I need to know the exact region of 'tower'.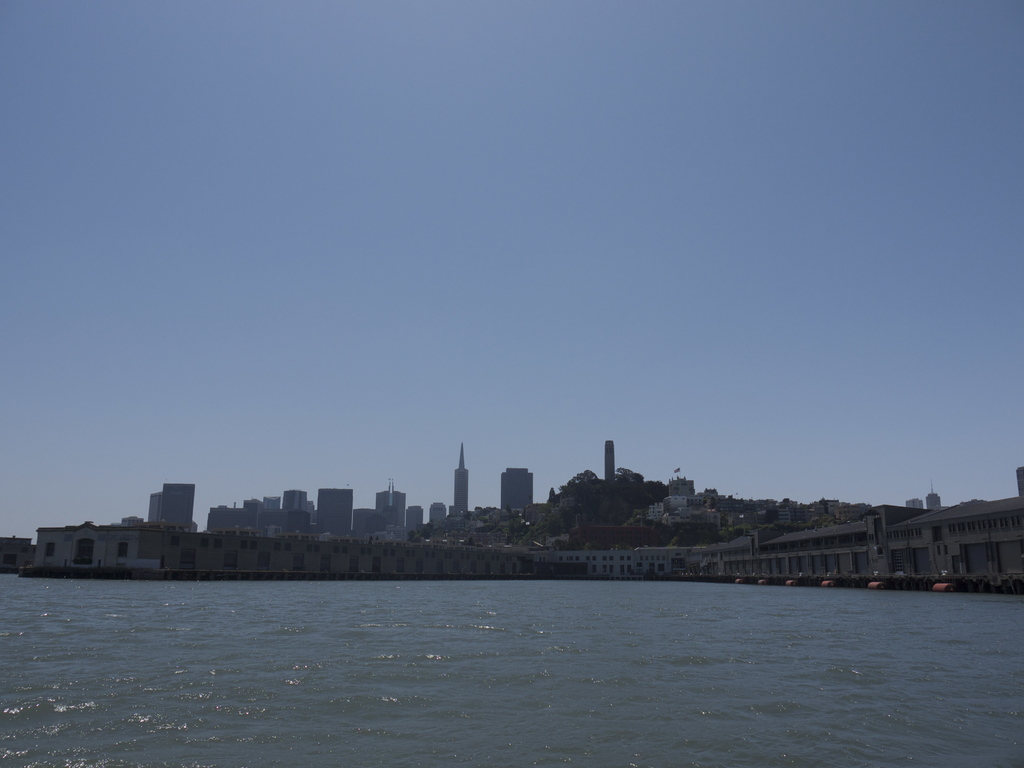
Region: pyautogui.locateOnScreen(316, 487, 353, 532).
